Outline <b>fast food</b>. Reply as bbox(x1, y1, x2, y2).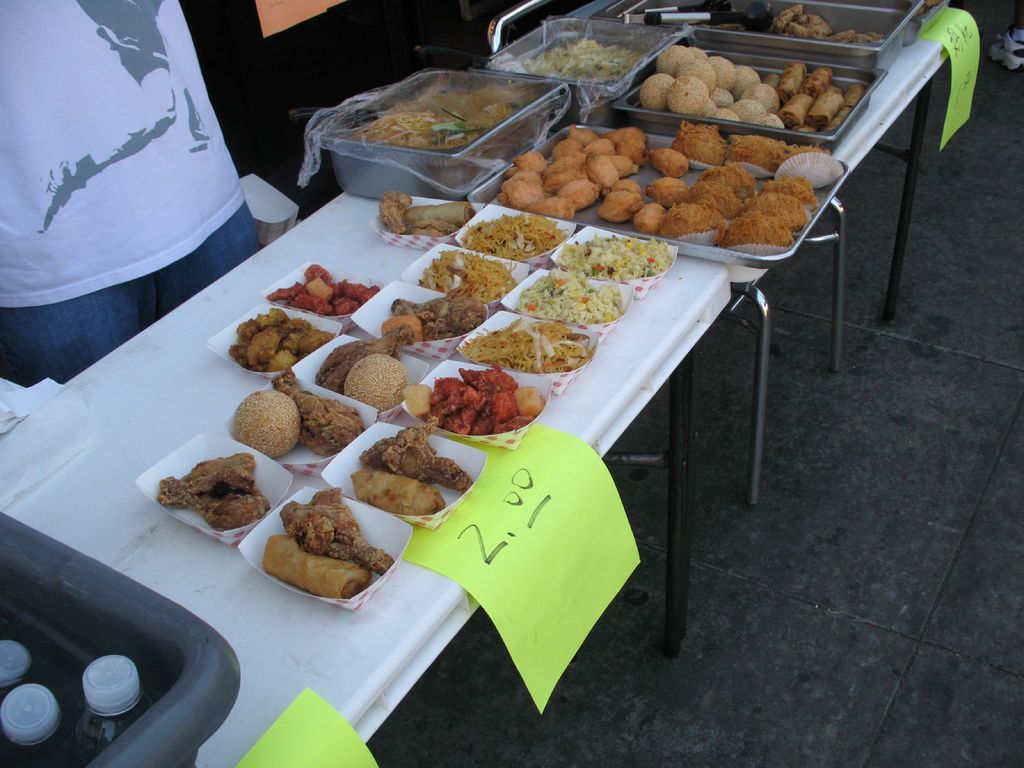
bbox(381, 191, 474, 237).
